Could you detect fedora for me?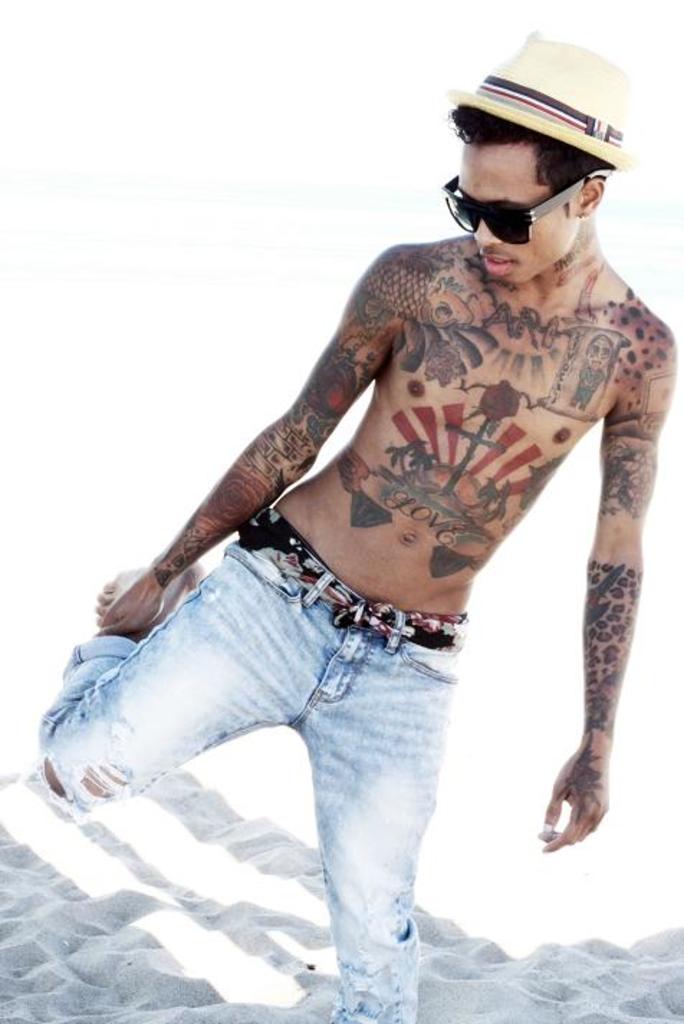
Detection result: box(448, 27, 645, 187).
